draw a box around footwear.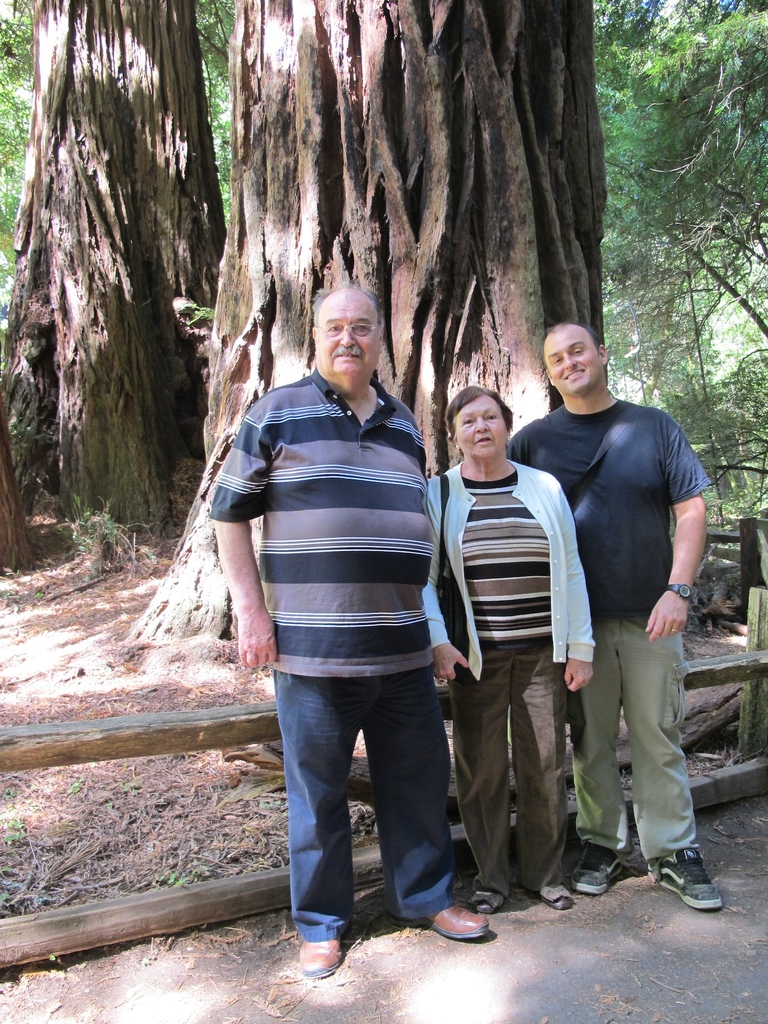
536, 882, 570, 910.
